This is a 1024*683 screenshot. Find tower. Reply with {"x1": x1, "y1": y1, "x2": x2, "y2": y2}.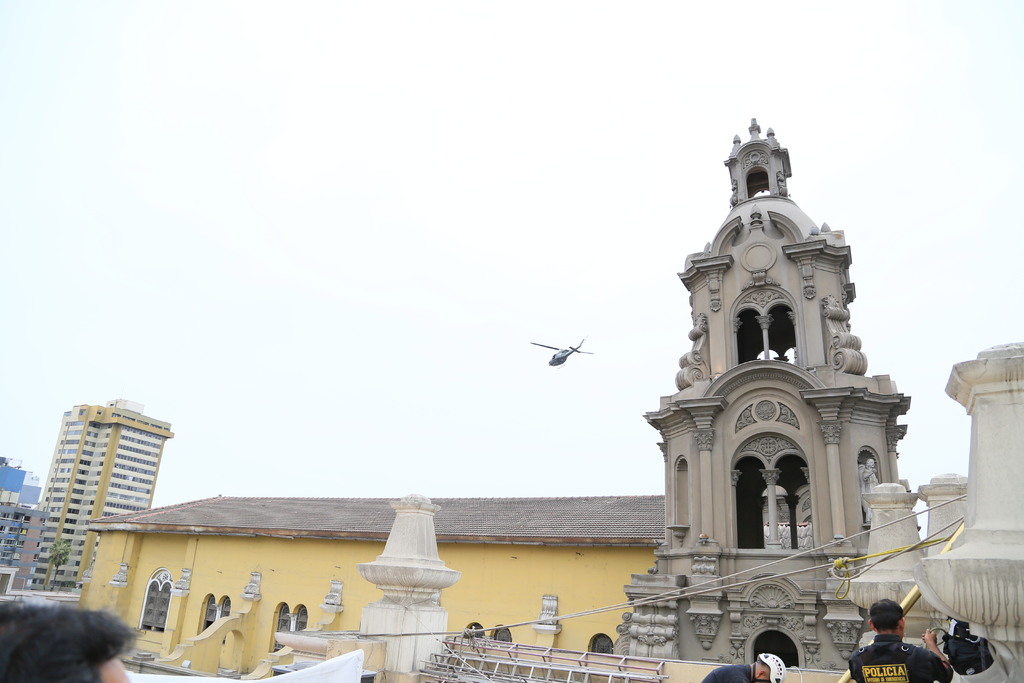
{"x1": 614, "y1": 119, "x2": 927, "y2": 666}.
